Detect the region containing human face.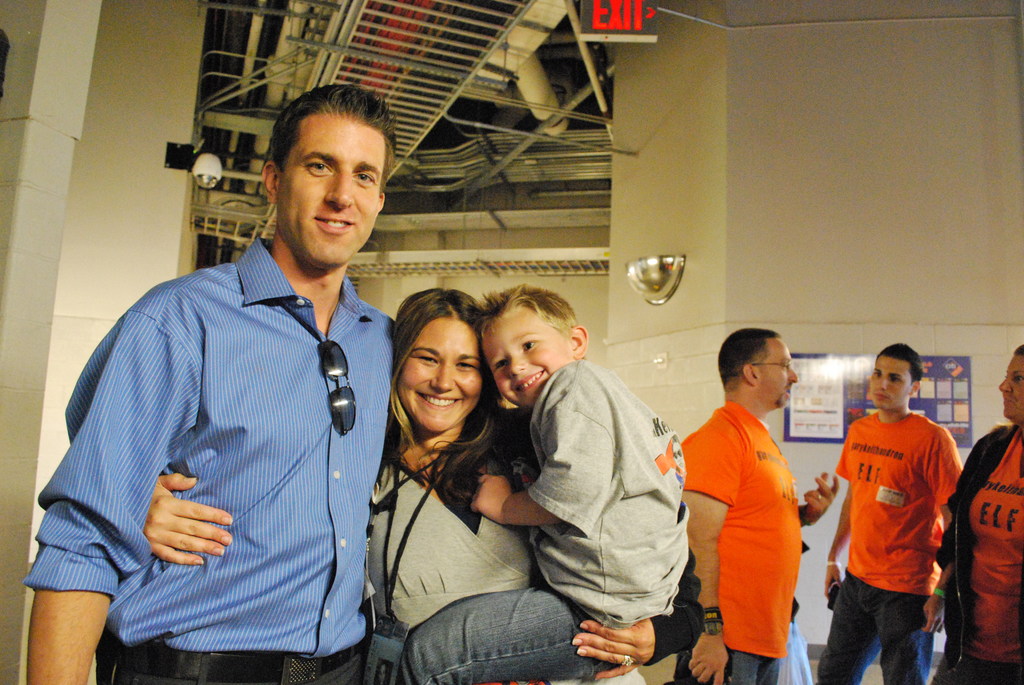
{"x1": 478, "y1": 316, "x2": 564, "y2": 407}.
